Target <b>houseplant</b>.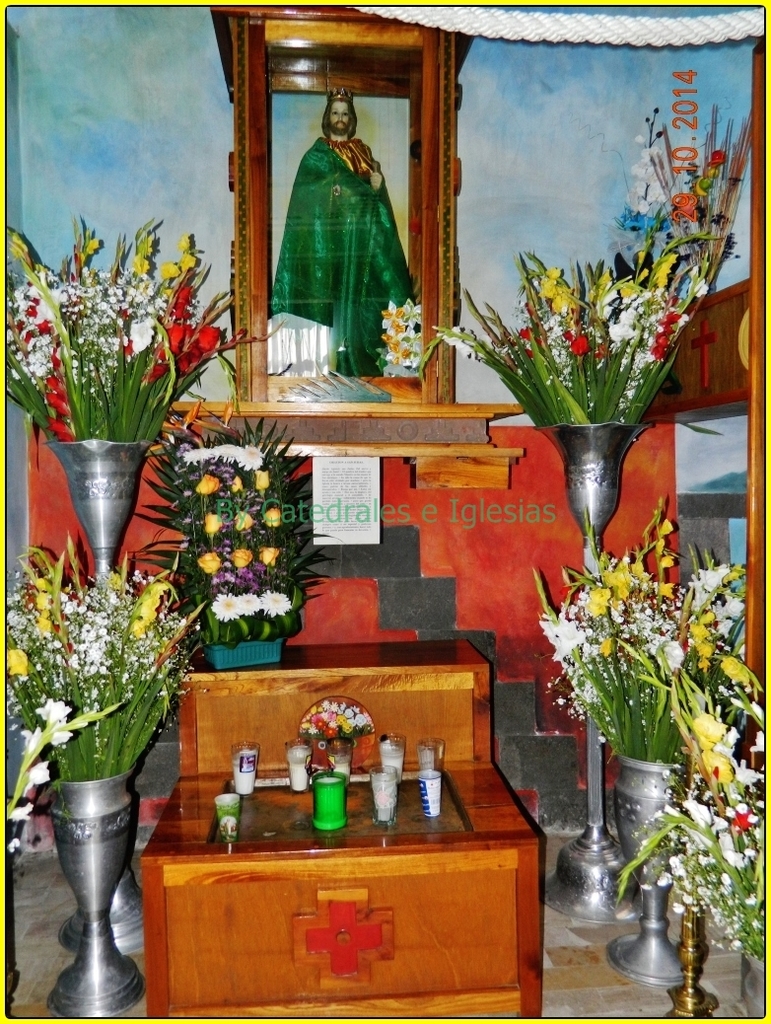
Target region: bbox(432, 256, 732, 590).
